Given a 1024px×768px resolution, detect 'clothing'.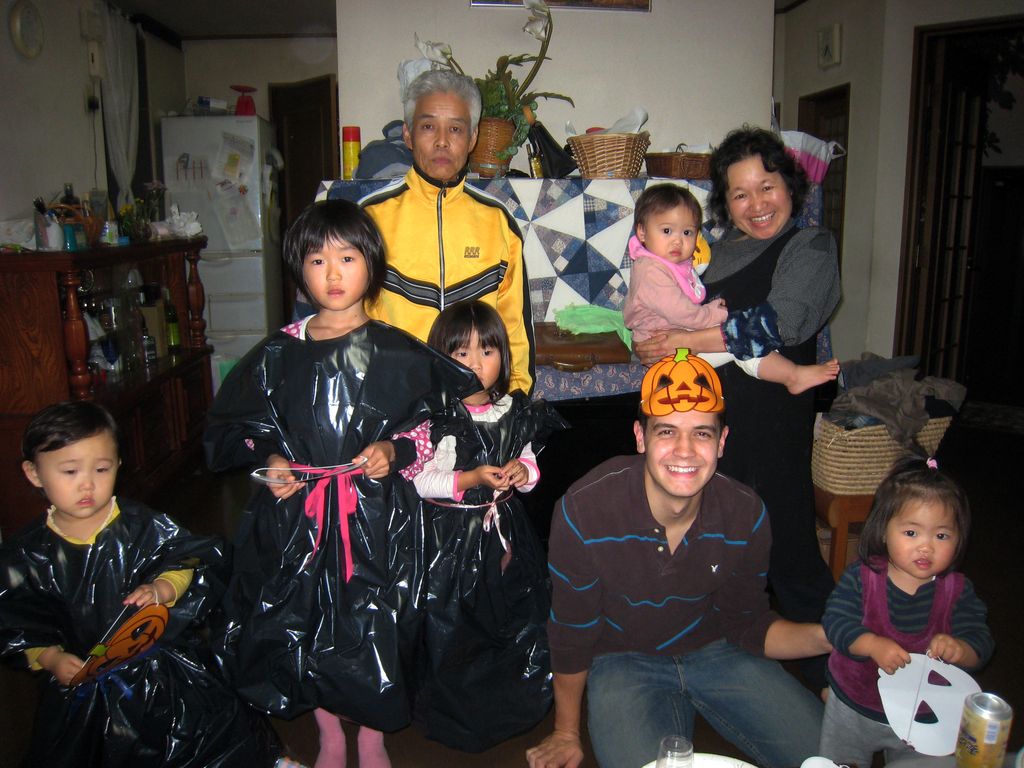
{"x1": 0, "y1": 490, "x2": 239, "y2": 767}.
